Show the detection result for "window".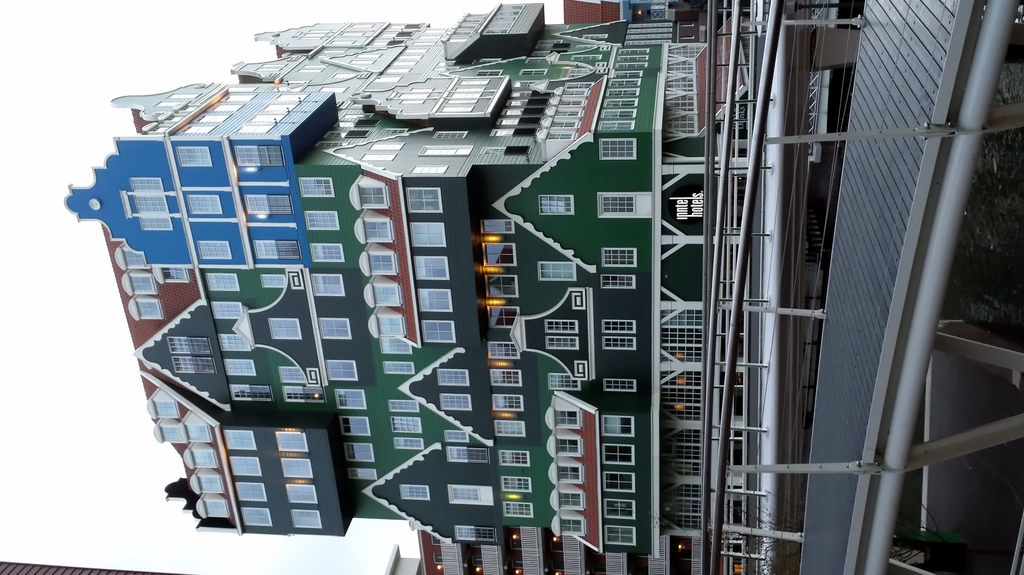
399, 483, 430, 502.
